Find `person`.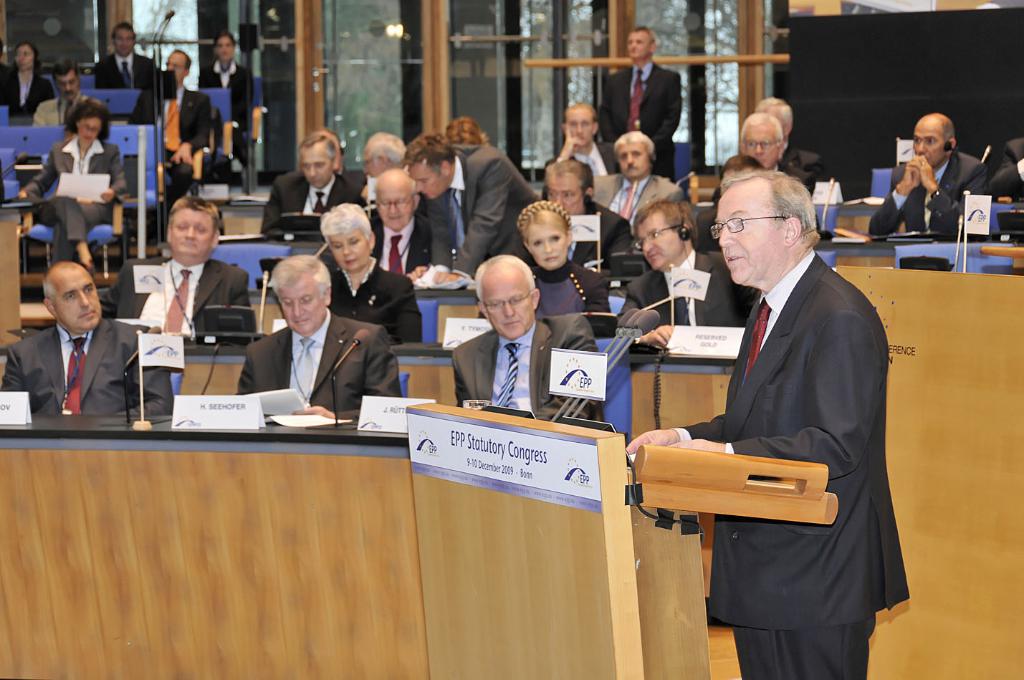
x1=517, y1=191, x2=620, y2=352.
